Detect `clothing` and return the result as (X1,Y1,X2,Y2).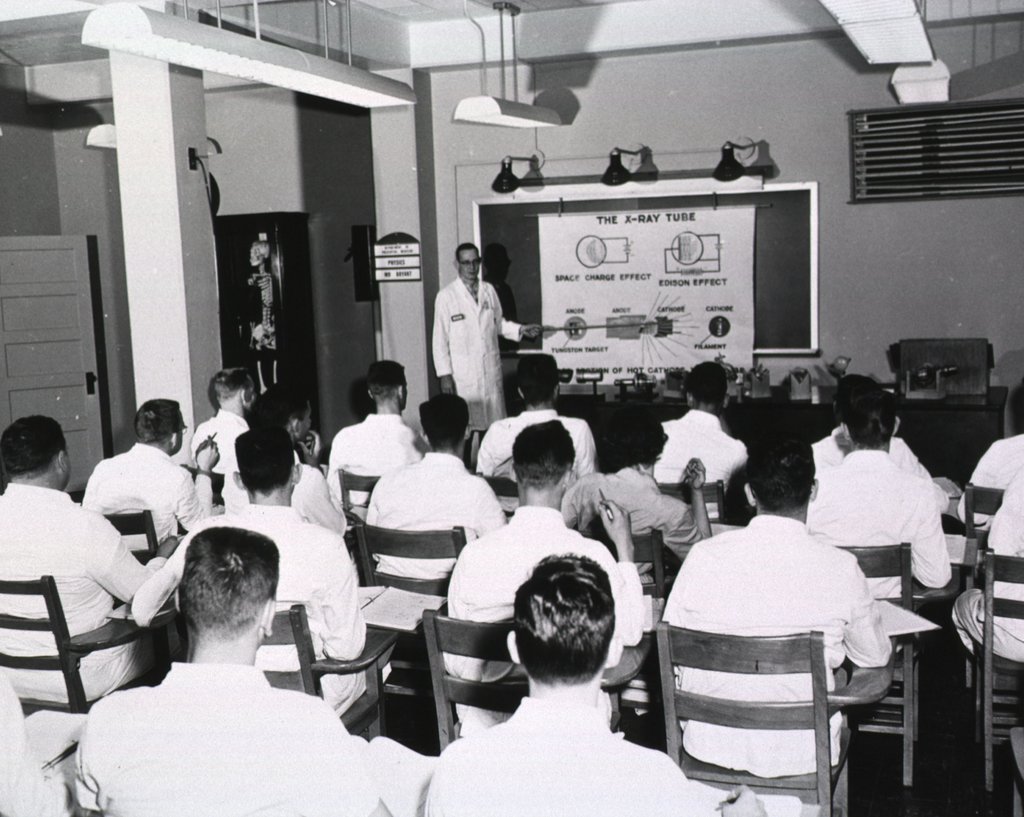
(595,457,706,553).
